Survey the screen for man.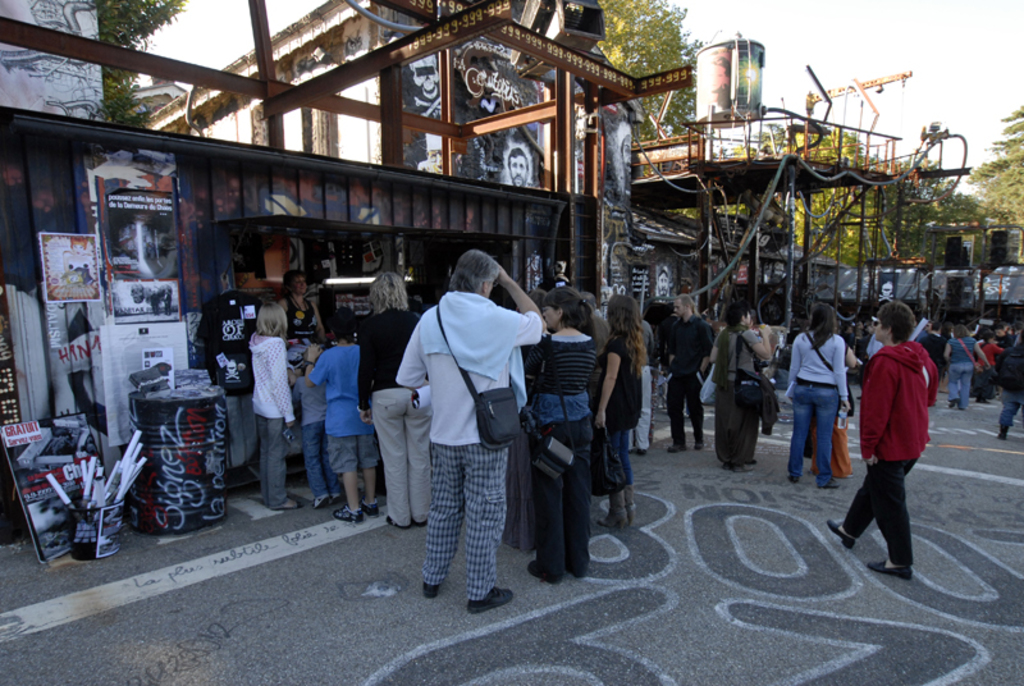
Survey found: <region>650, 289, 717, 451</region>.
